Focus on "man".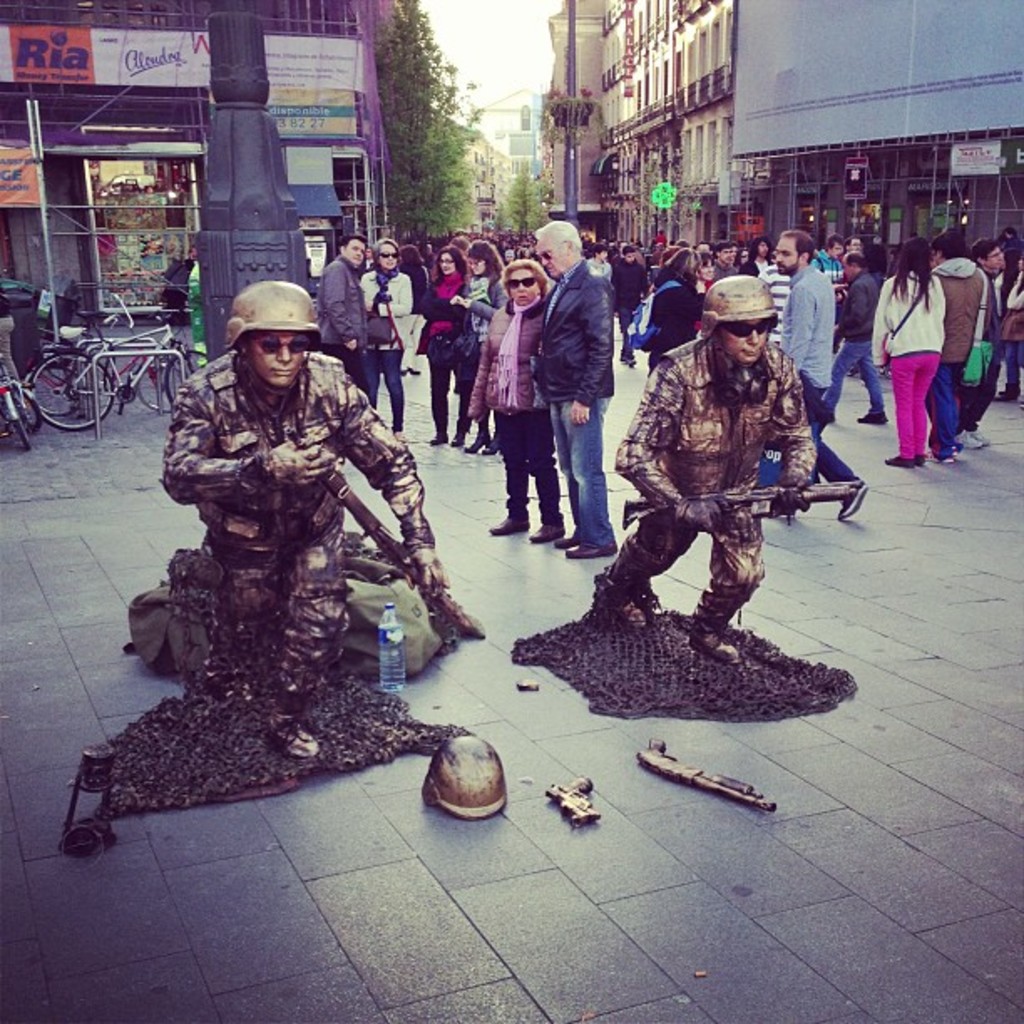
Focused at 766/231/863/520.
